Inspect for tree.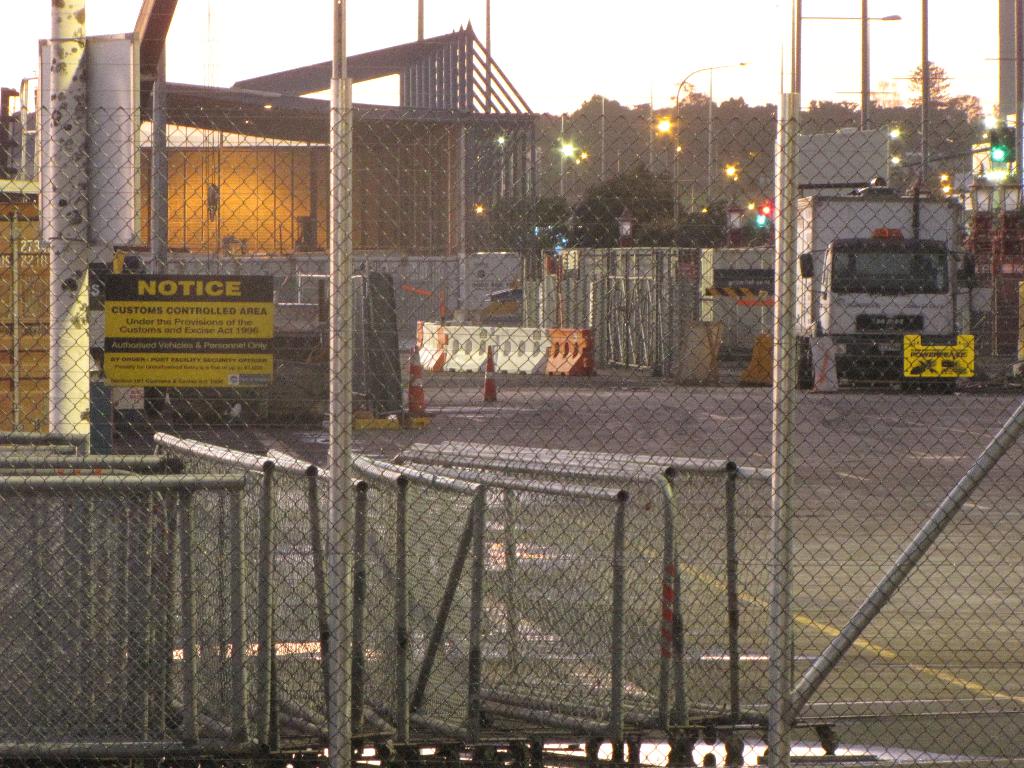
Inspection: x1=570, y1=97, x2=635, y2=195.
